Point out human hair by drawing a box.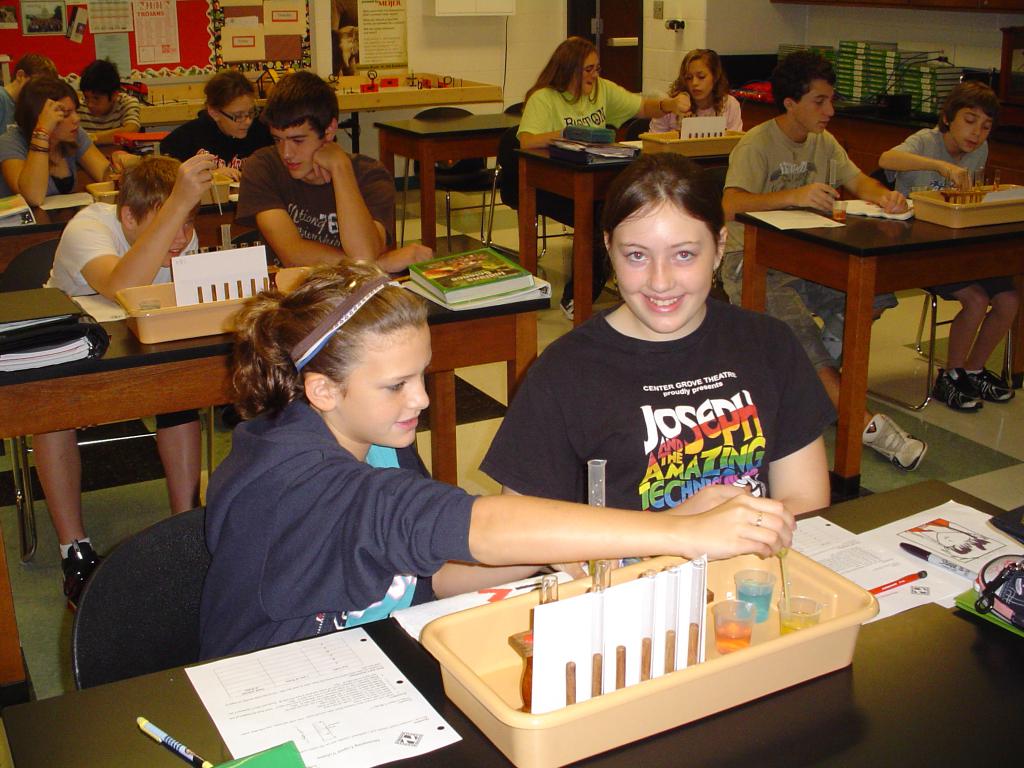
left=81, top=58, right=120, bottom=100.
